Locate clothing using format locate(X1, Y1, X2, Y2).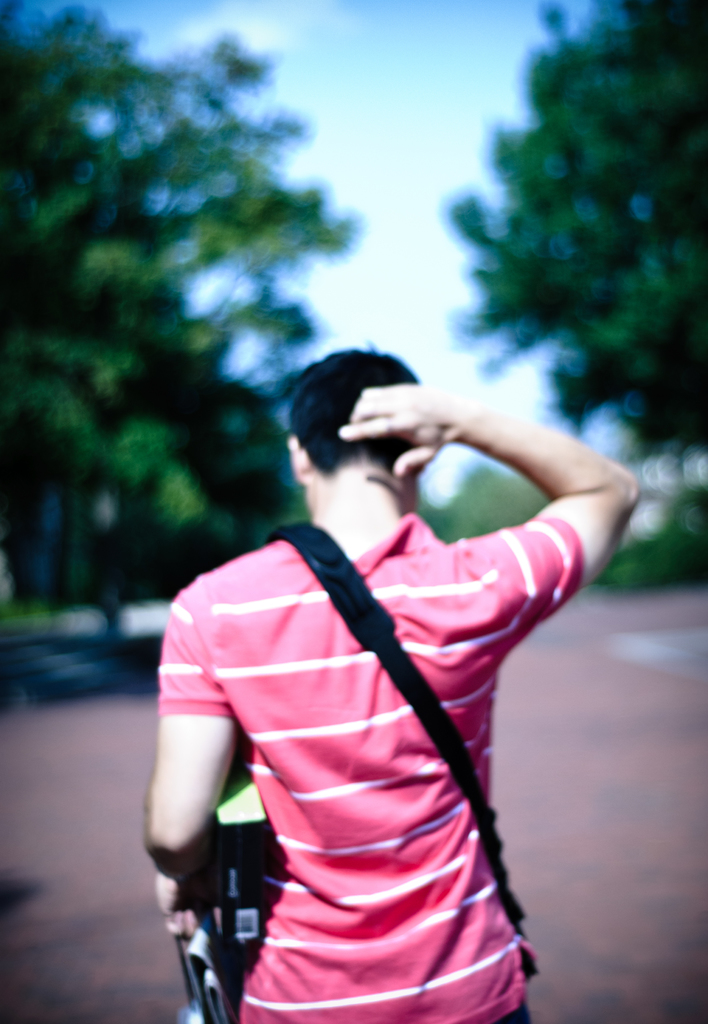
locate(169, 429, 580, 1013).
